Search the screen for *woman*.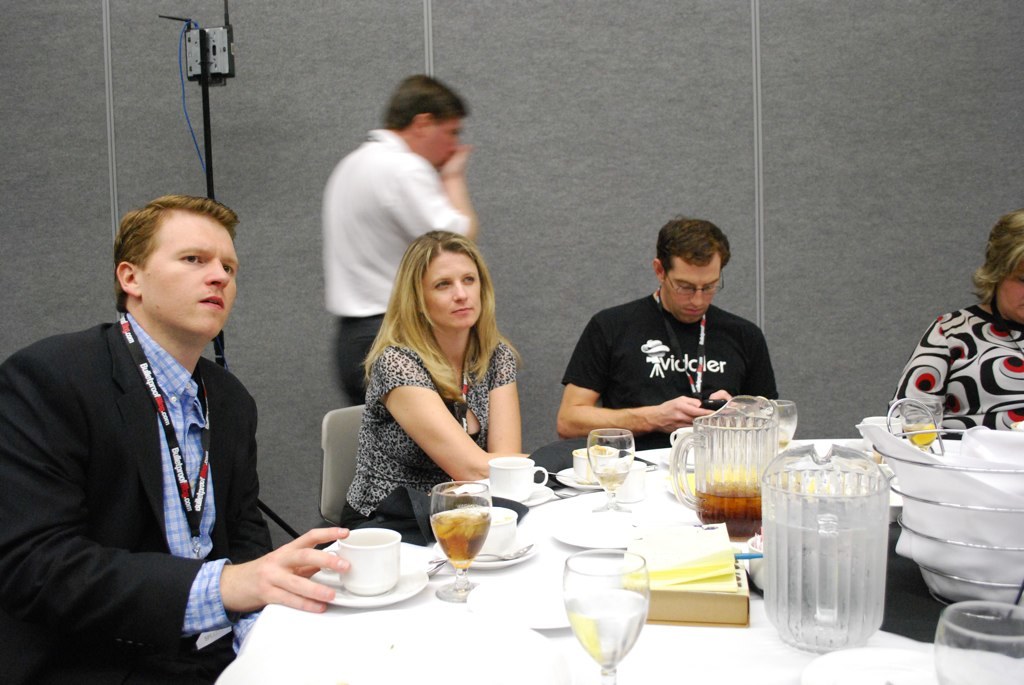
Found at crop(322, 210, 541, 549).
